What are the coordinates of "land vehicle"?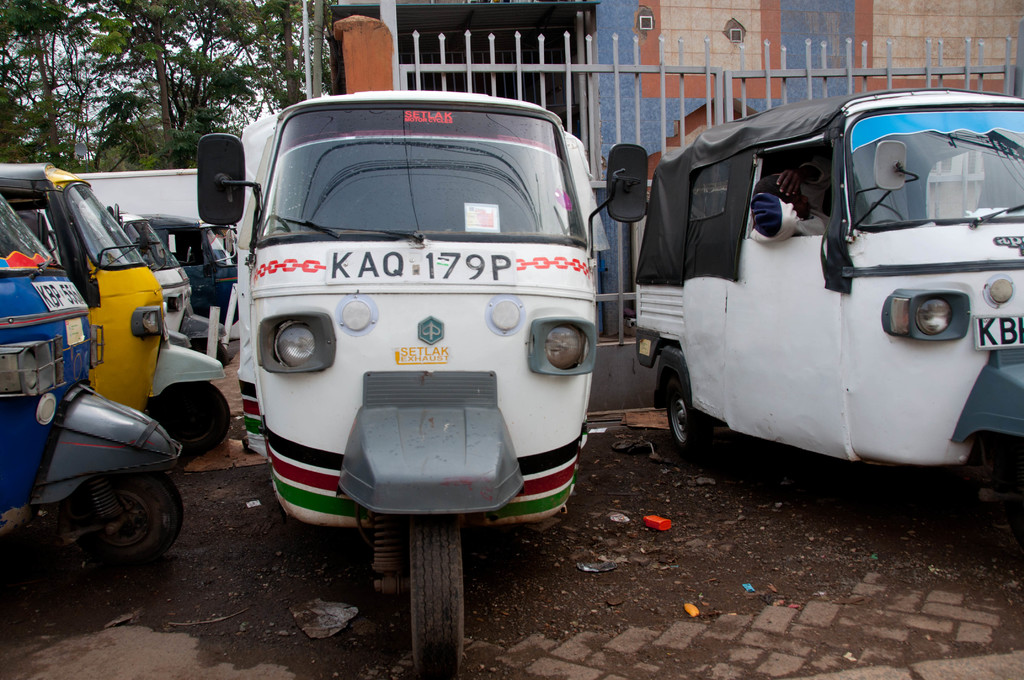
[120,212,221,350].
